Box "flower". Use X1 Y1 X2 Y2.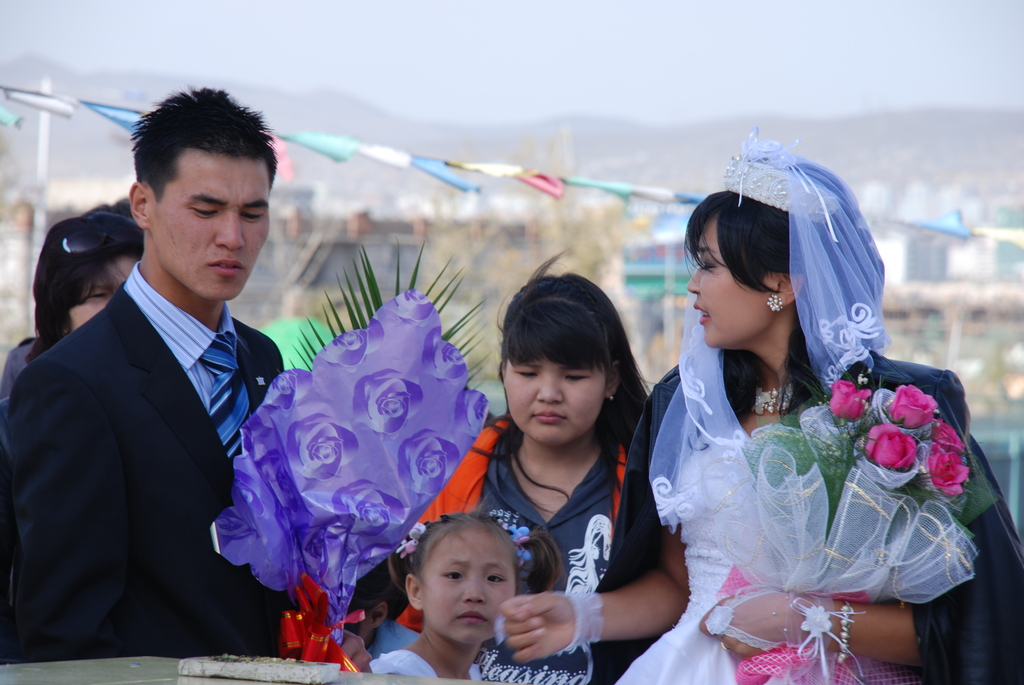
924 425 967 461.
